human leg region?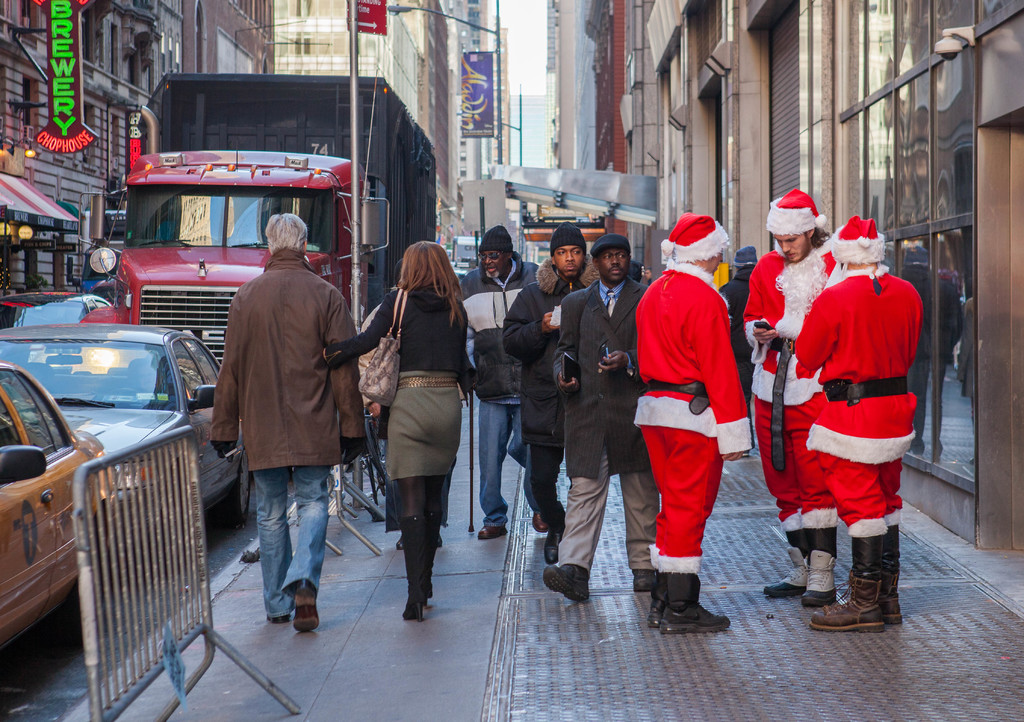
(813,429,881,634)
